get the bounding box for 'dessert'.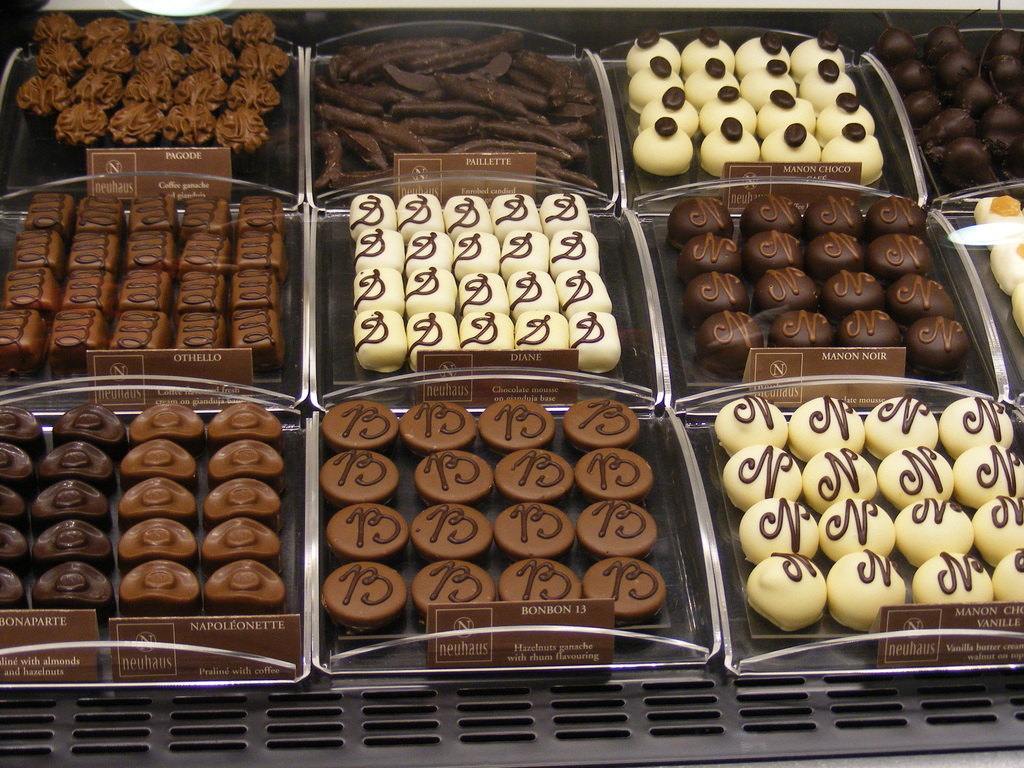
Rect(802, 446, 890, 516).
